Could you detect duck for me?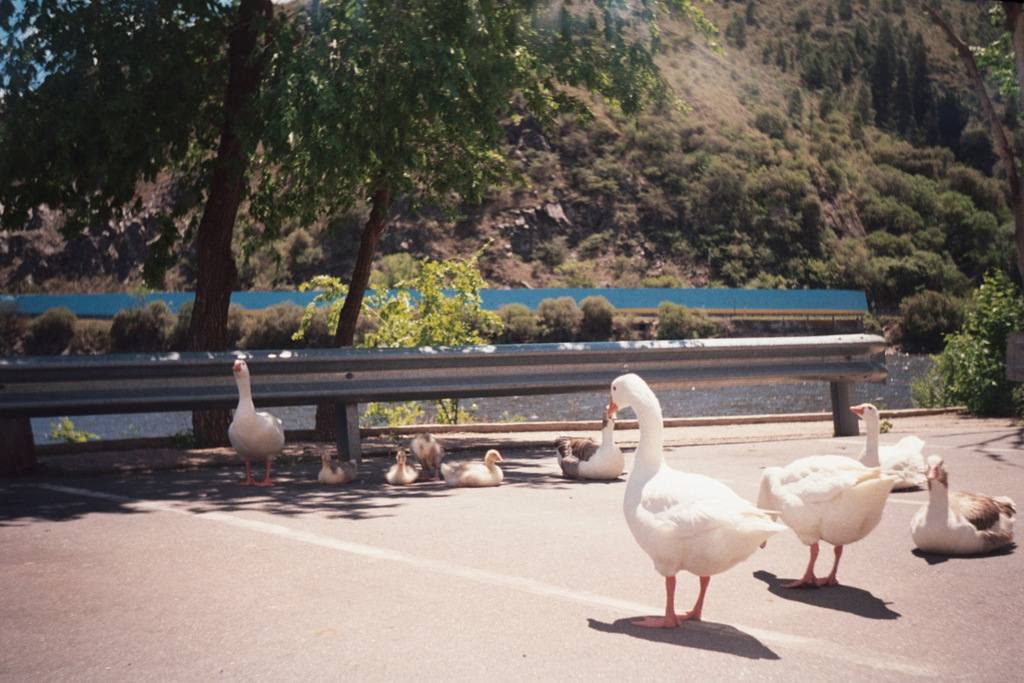
Detection result: 917 454 1017 552.
